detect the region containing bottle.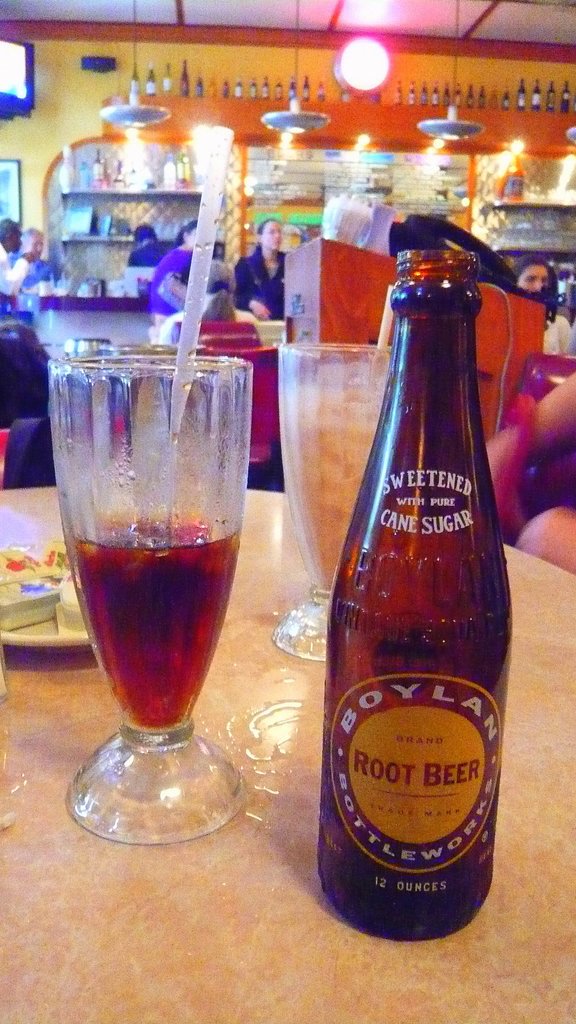
[left=193, top=72, right=205, bottom=95].
